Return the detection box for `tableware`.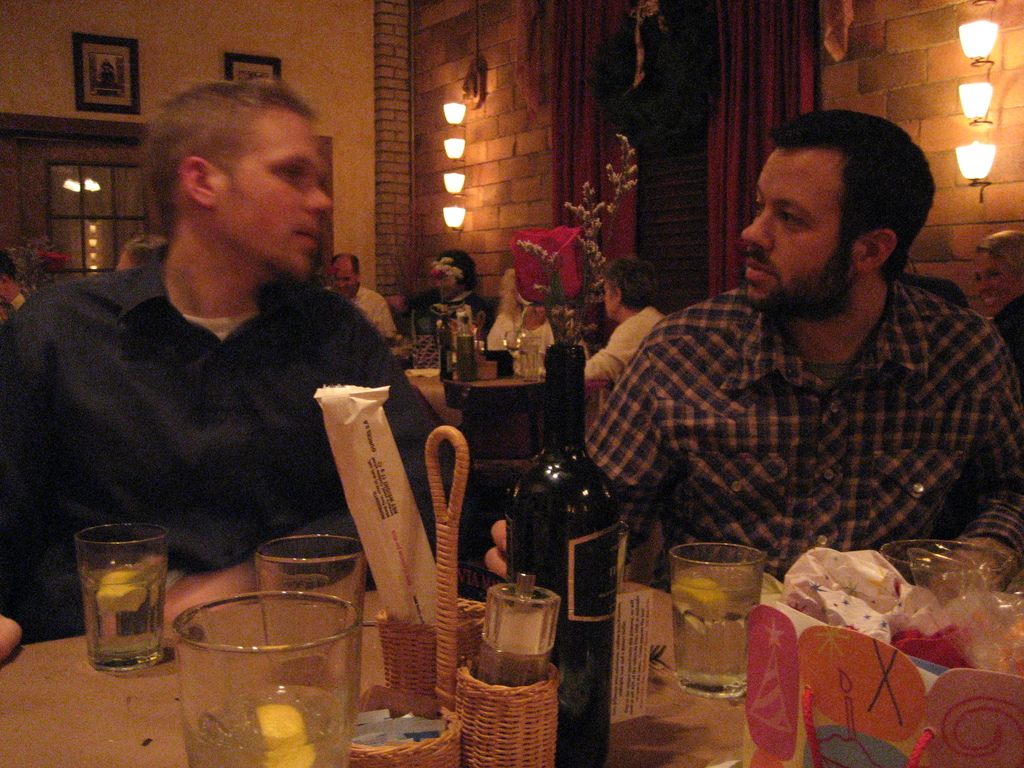
Rect(349, 425, 557, 767).
